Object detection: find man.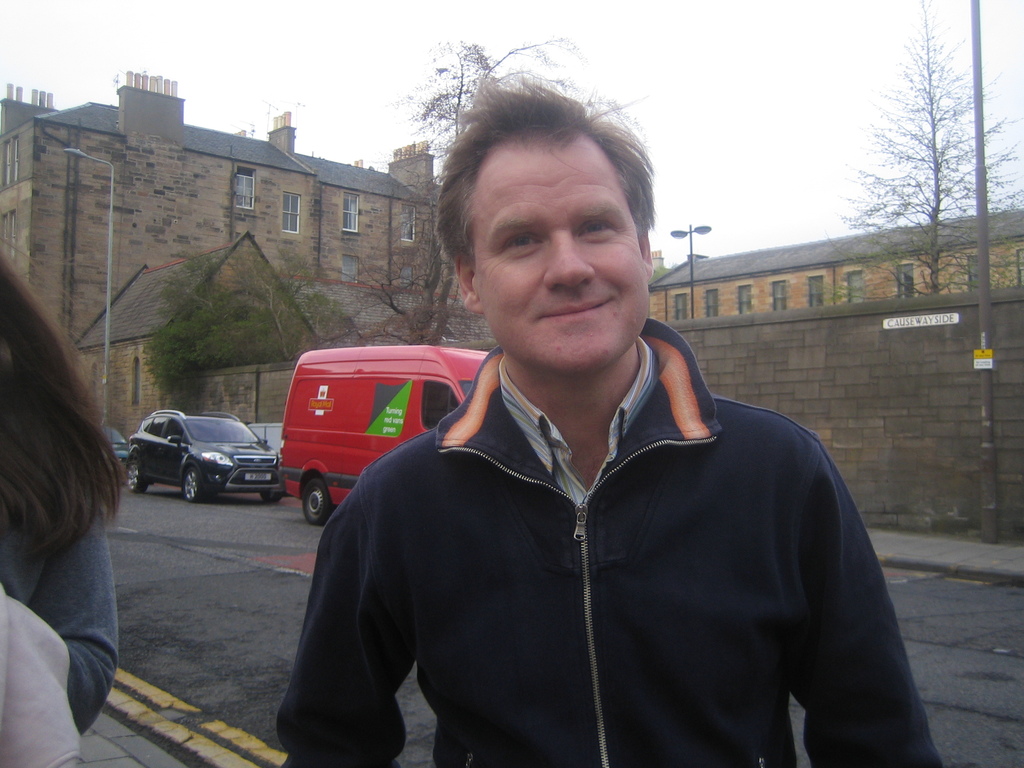
<region>257, 125, 889, 758</region>.
